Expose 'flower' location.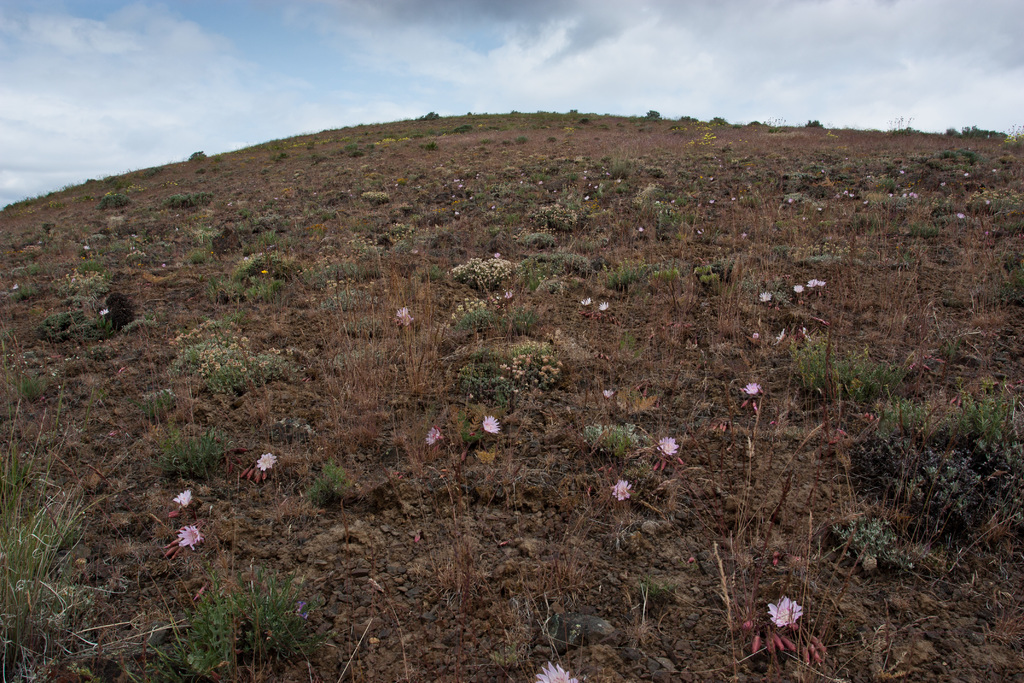
Exposed at x1=256, y1=450, x2=281, y2=471.
